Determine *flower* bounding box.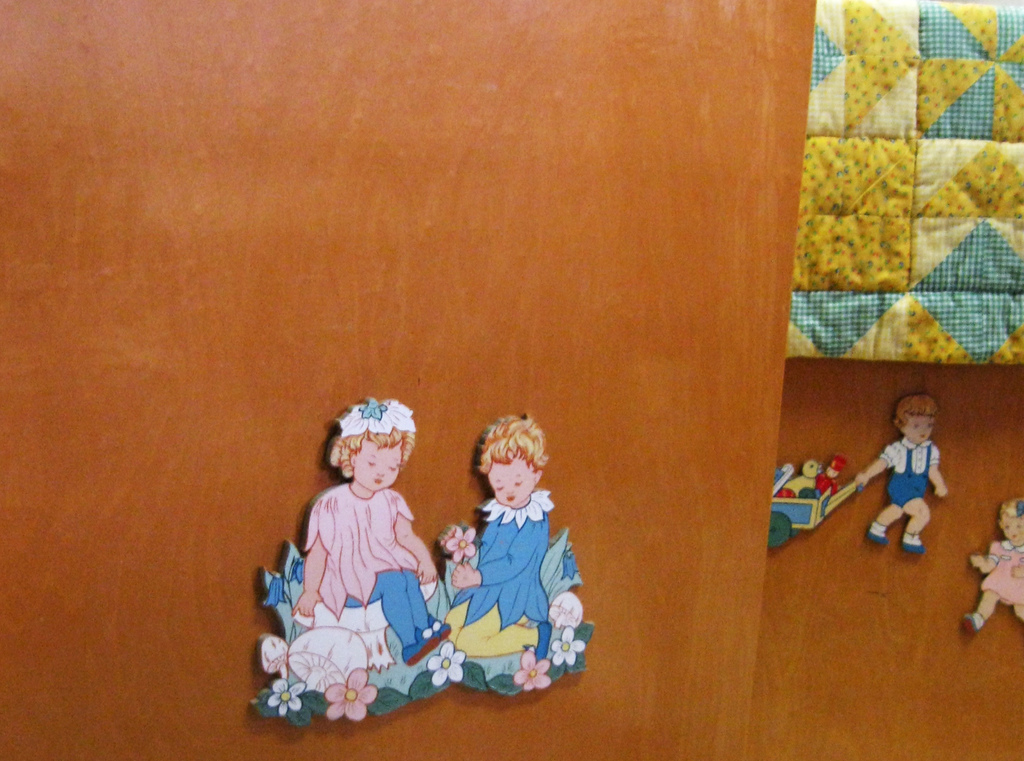
Determined: {"x1": 554, "y1": 625, "x2": 588, "y2": 668}.
